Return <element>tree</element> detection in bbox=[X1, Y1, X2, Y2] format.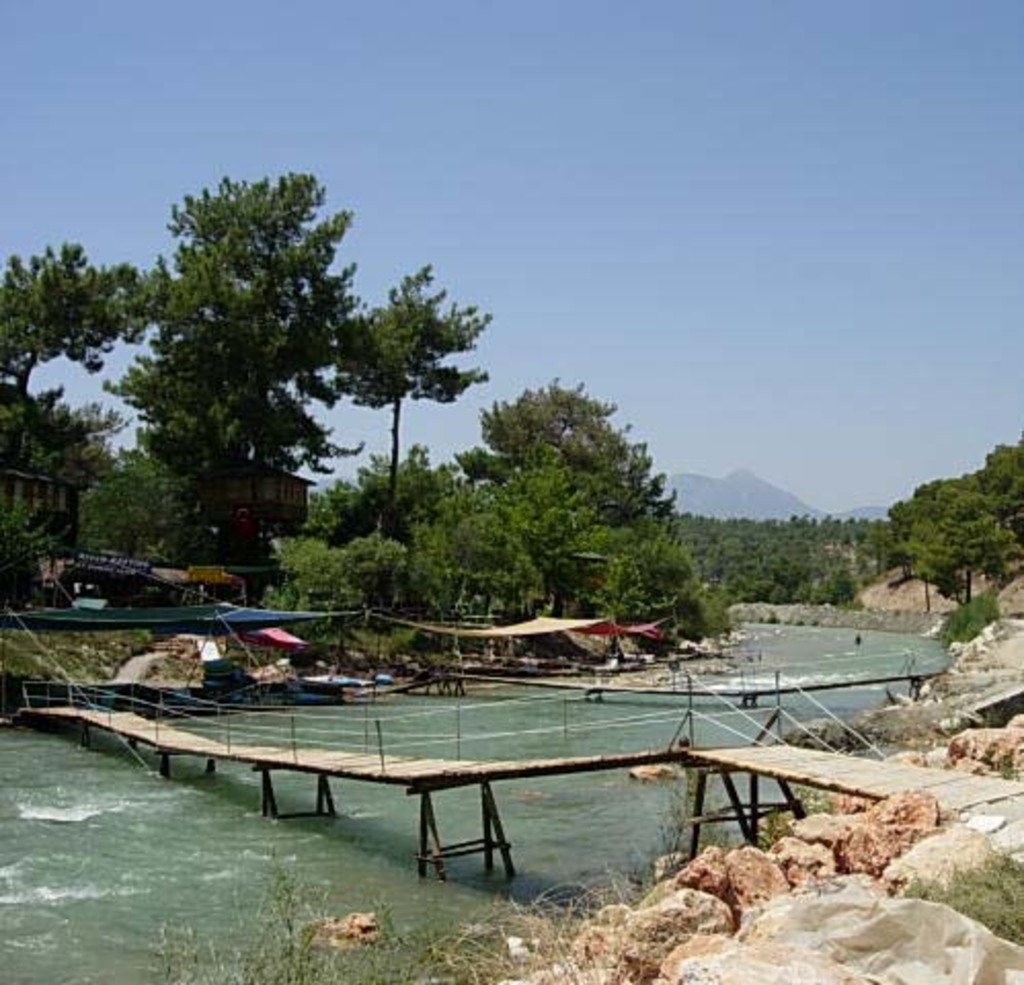
bbox=[451, 378, 683, 546].
